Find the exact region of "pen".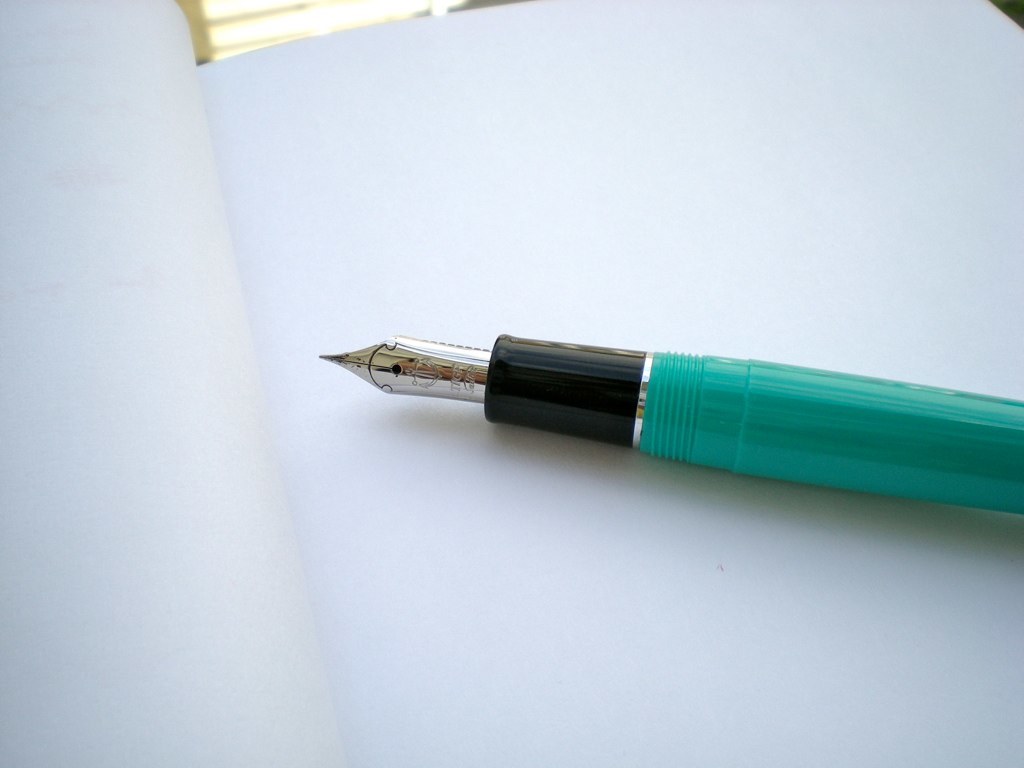
Exact region: box(312, 327, 1022, 518).
